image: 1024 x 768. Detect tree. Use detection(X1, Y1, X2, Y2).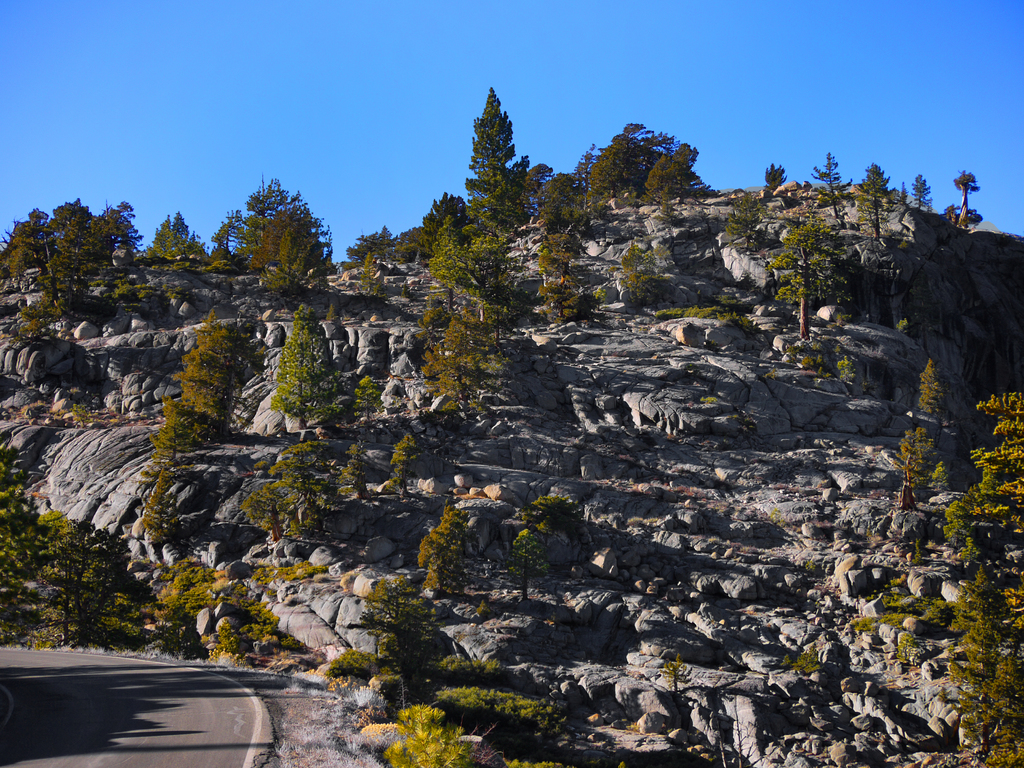
detection(909, 178, 945, 239).
